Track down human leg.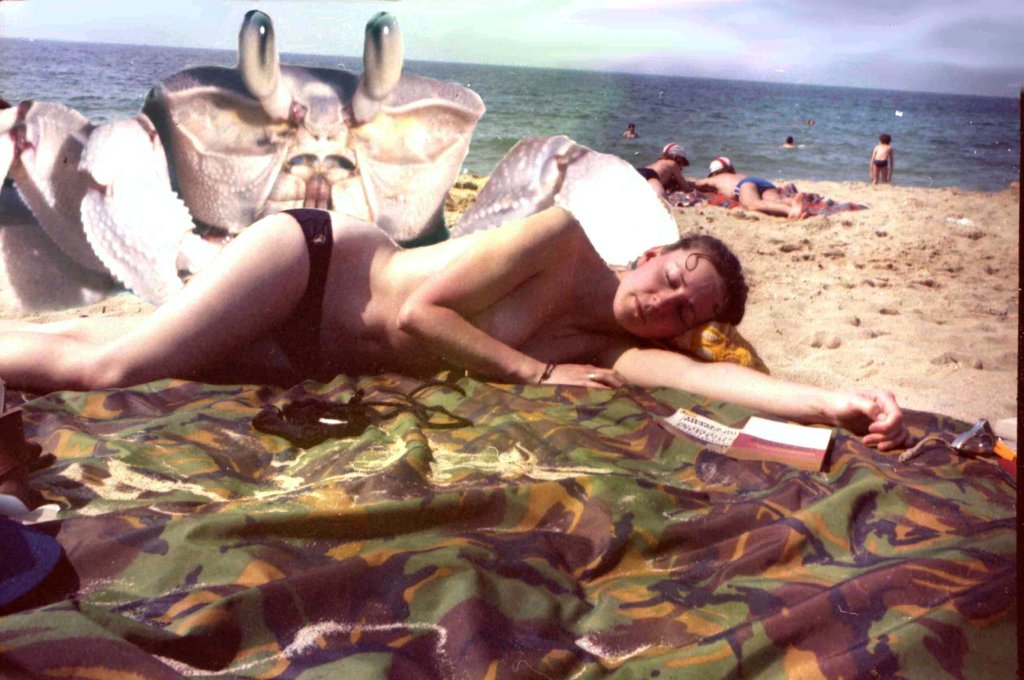
Tracked to x1=878 y1=164 x2=887 y2=181.
